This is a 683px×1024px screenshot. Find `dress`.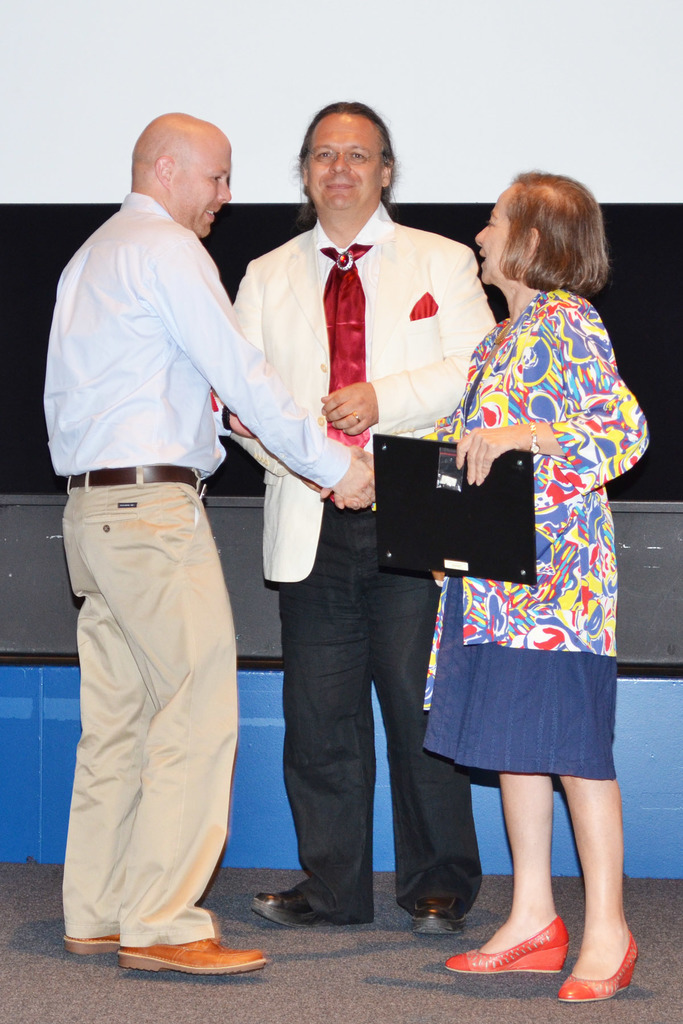
Bounding box: [441, 262, 637, 796].
